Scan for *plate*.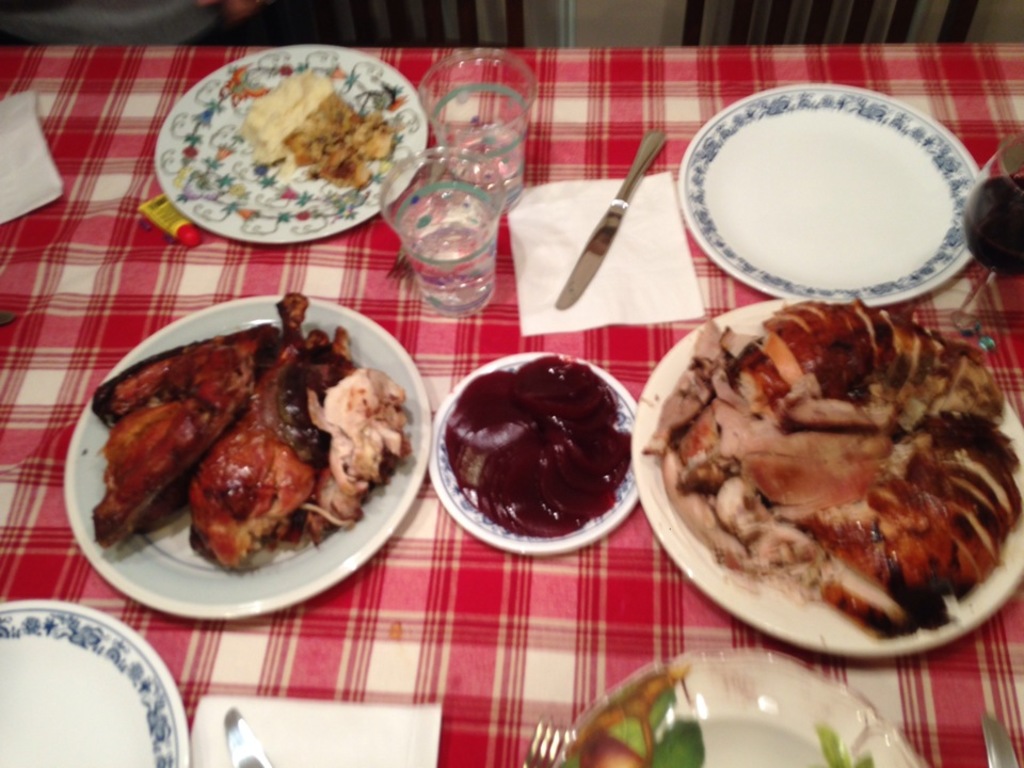
Scan result: 627 298 1023 659.
